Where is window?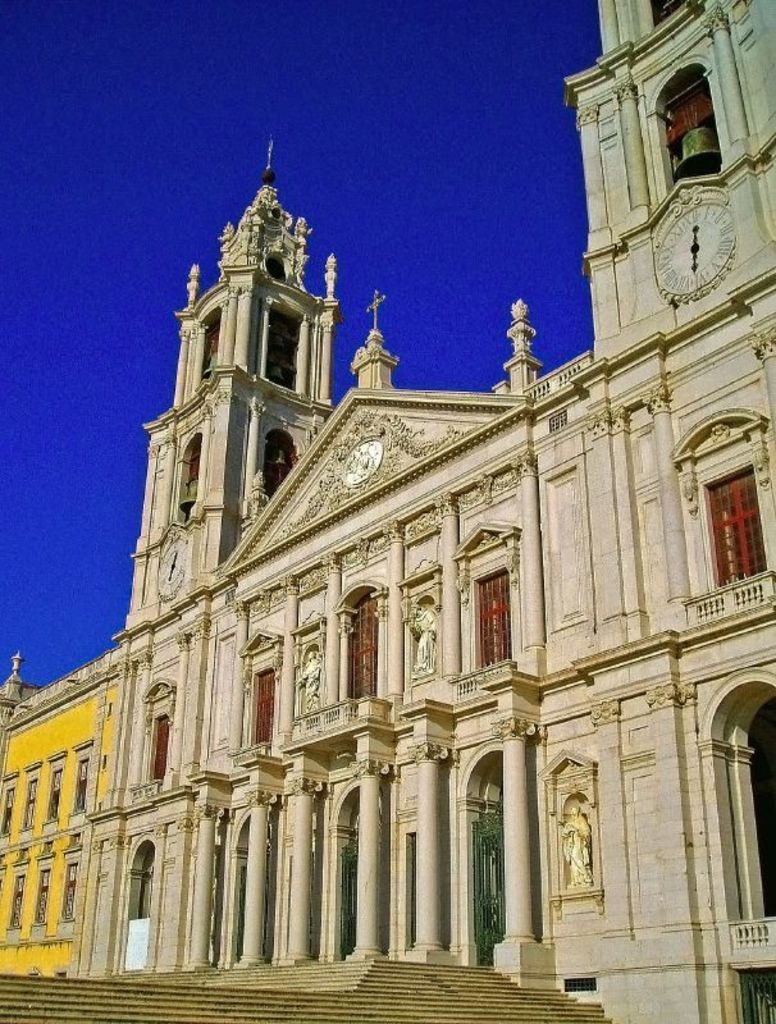
355, 599, 378, 698.
